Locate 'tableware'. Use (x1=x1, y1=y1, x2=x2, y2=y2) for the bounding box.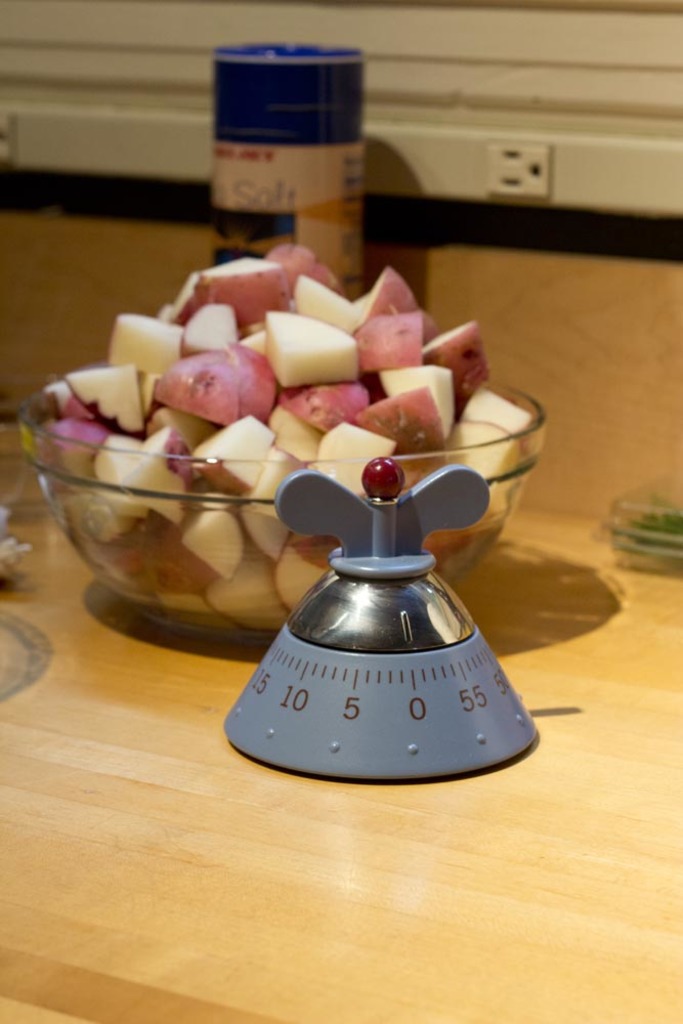
(x1=22, y1=371, x2=548, y2=637).
